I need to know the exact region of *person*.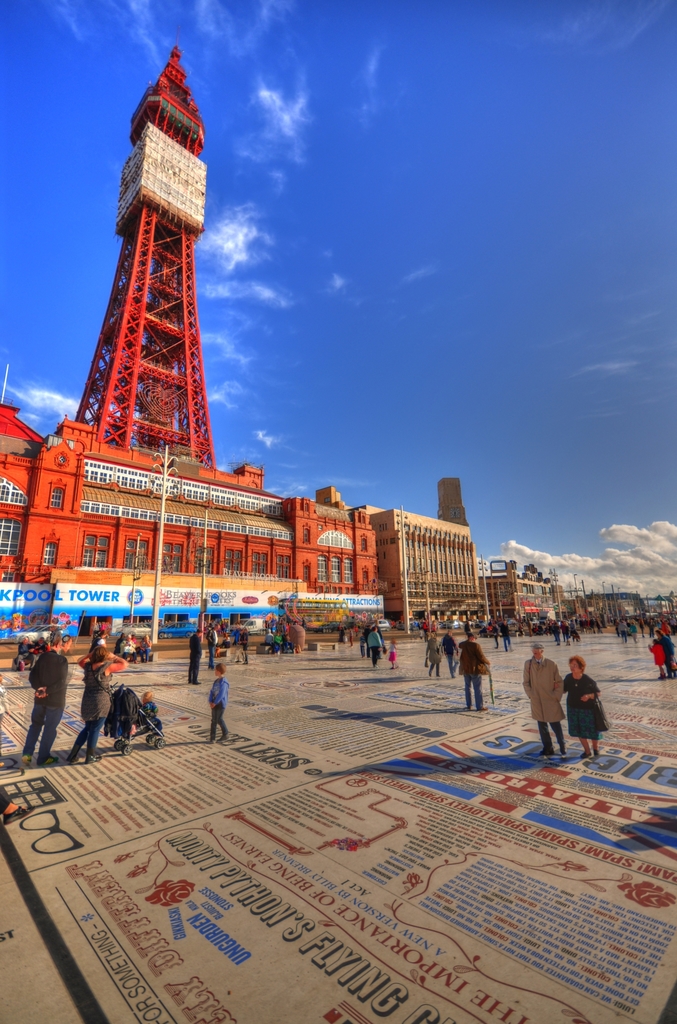
Region: [567,655,601,755].
